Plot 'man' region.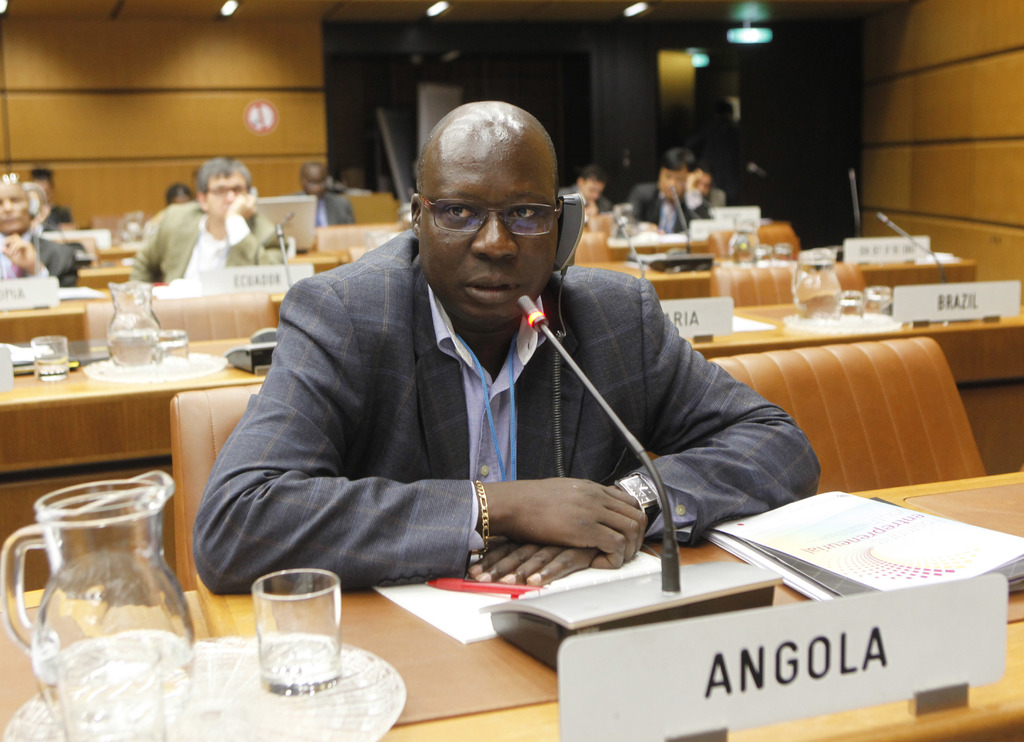
Plotted at left=632, top=153, right=718, bottom=233.
